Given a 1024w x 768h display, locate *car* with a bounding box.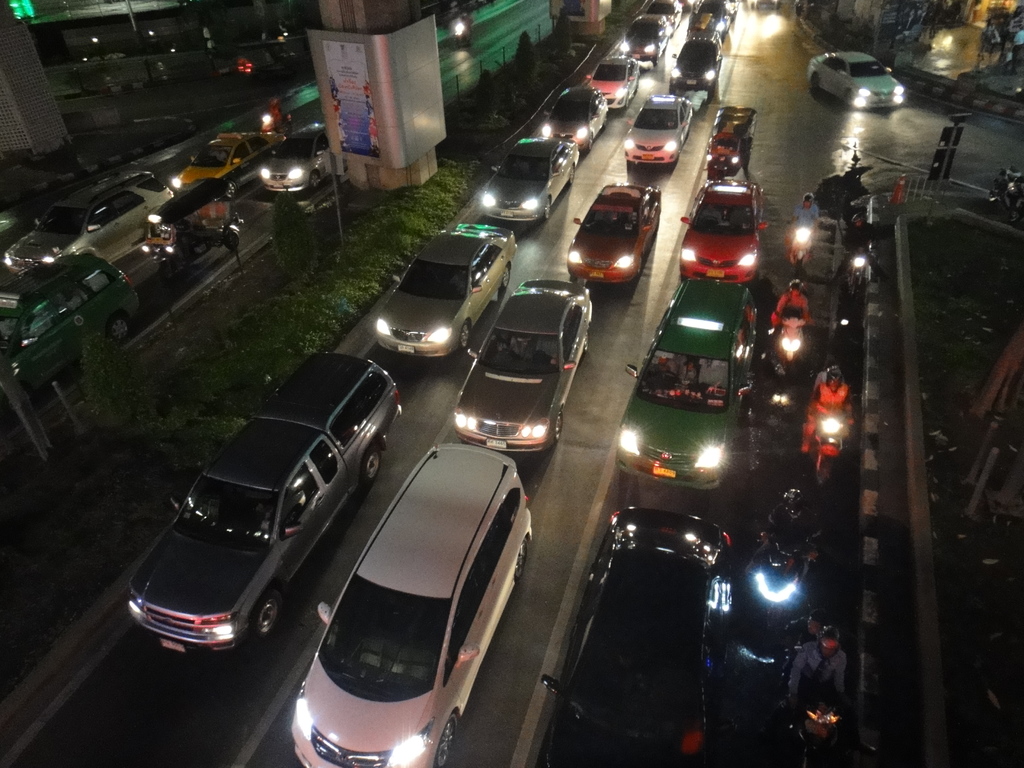
Located: x1=0, y1=250, x2=134, y2=413.
